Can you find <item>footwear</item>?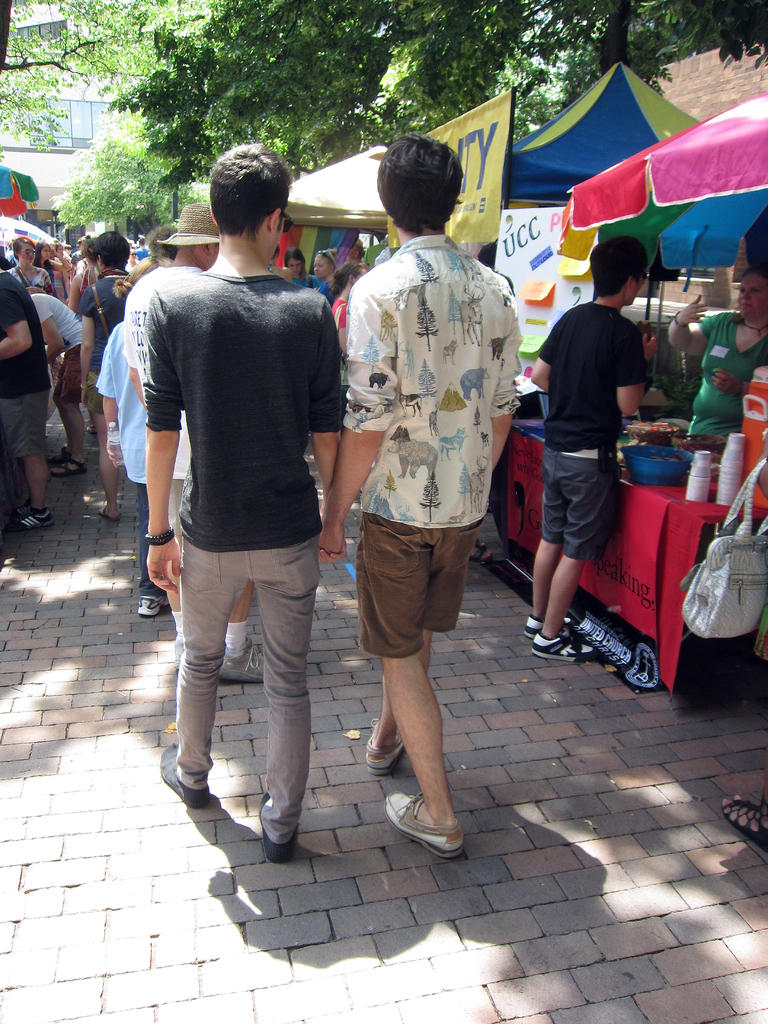
Yes, bounding box: [47, 452, 90, 480].
